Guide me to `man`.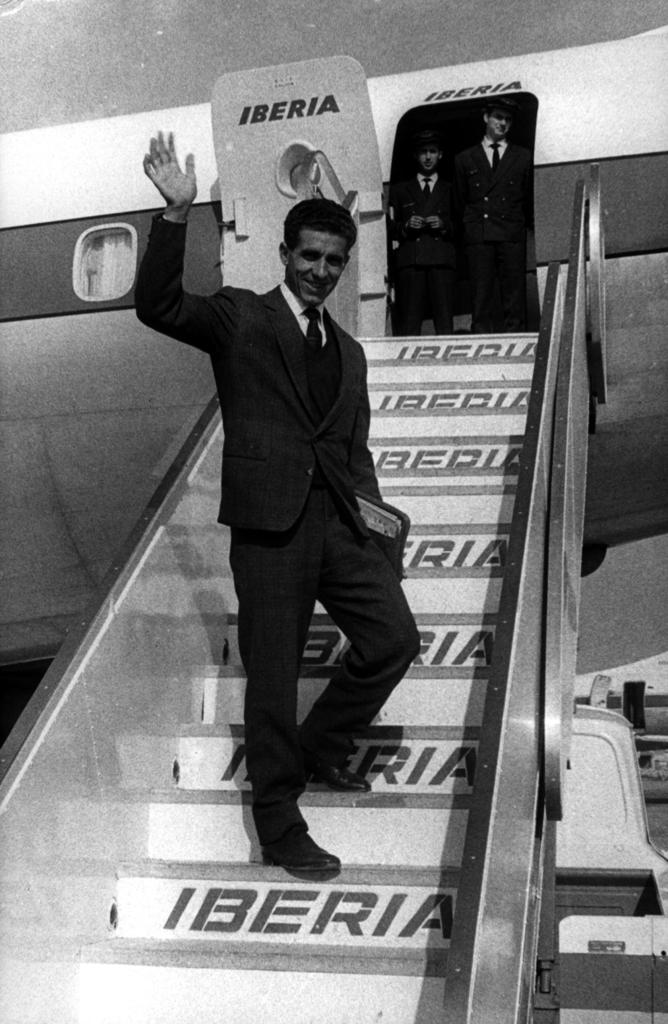
Guidance: Rect(140, 132, 429, 882).
